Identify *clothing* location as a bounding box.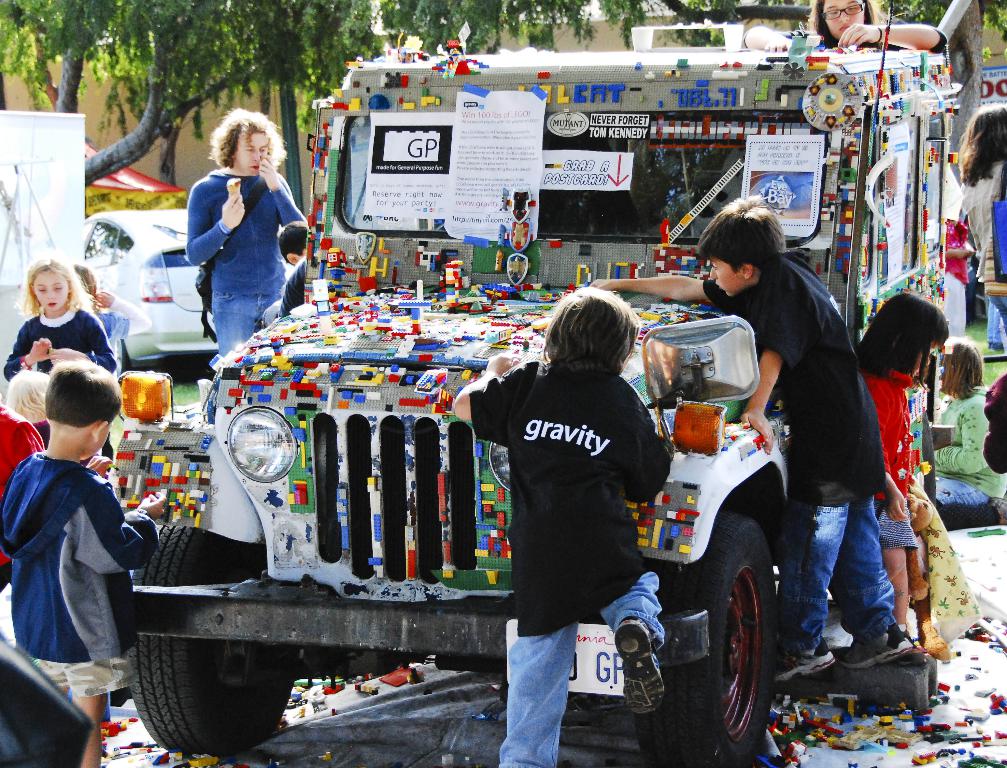
box(942, 216, 970, 334).
